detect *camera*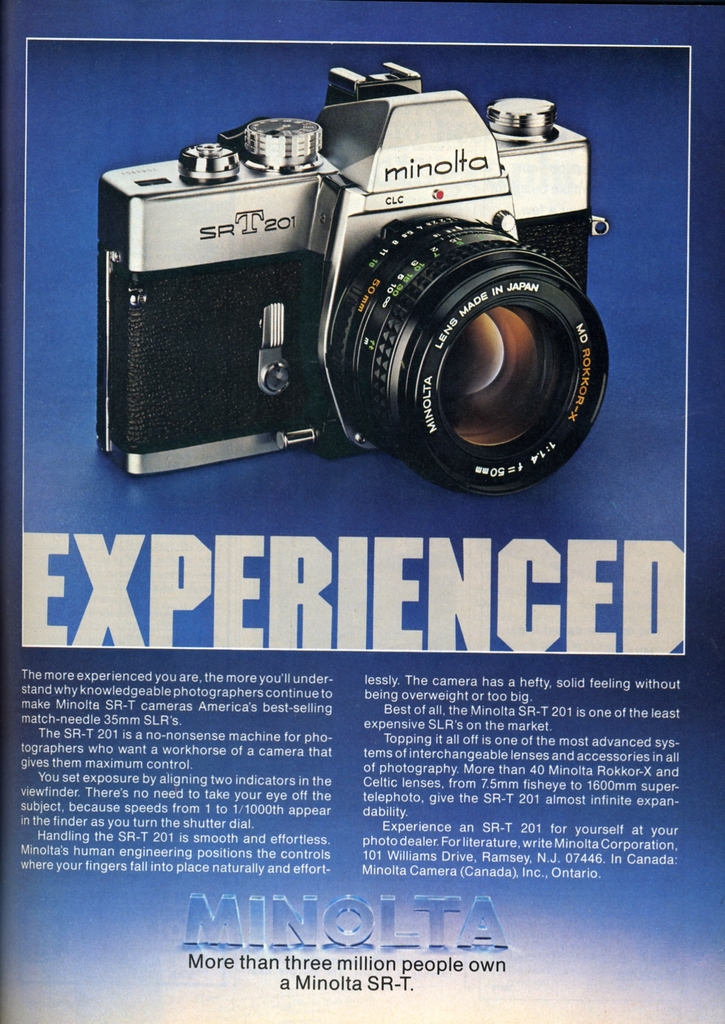
detection(102, 57, 622, 503)
